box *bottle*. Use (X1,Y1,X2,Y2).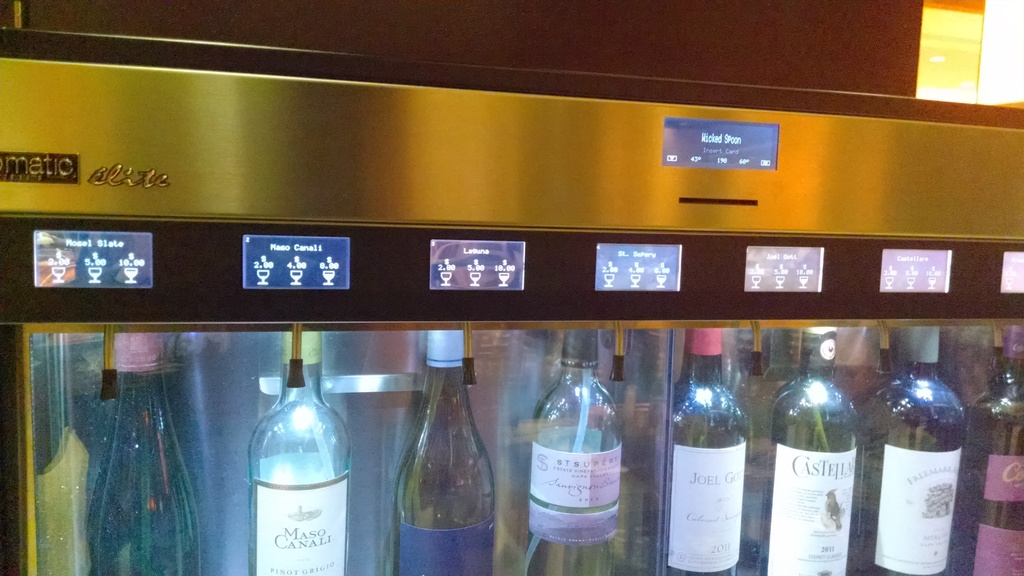
(525,328,634,575).
